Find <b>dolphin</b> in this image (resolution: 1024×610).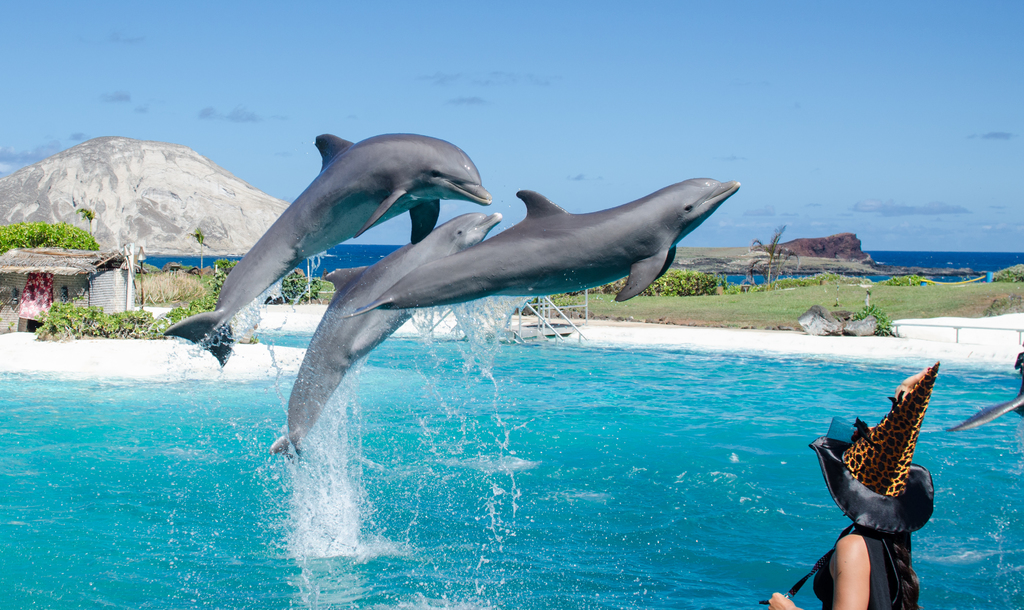
{"x1": 337, "y1": 181, "x2": 746, "y2": 318}.
